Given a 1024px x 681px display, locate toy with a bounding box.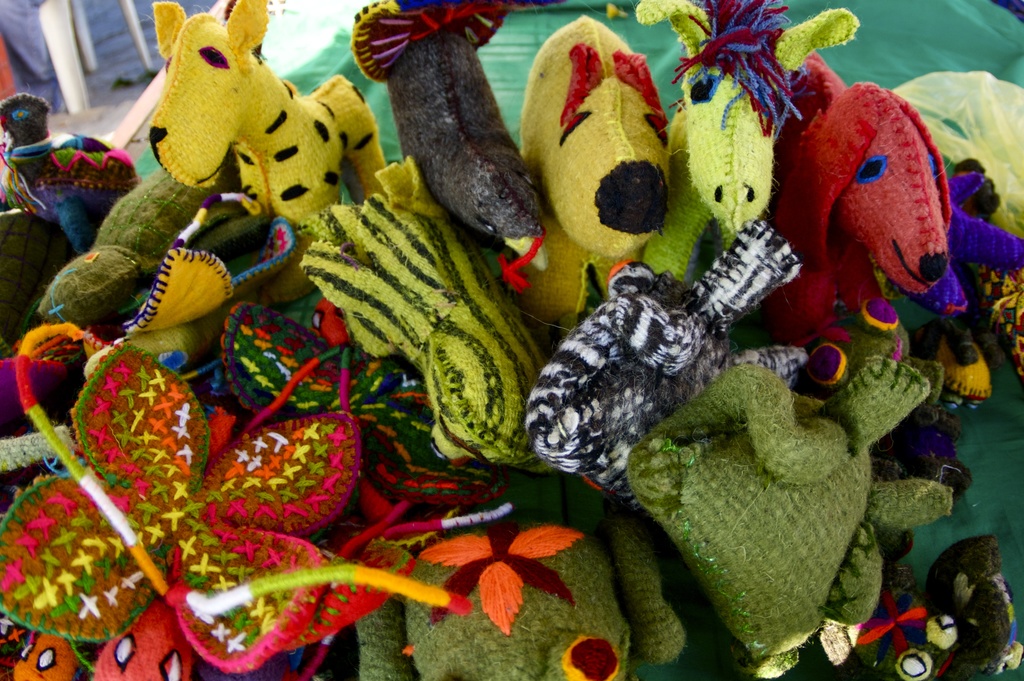
Located: x1=7, y1=621, x2=88, y2=680.
